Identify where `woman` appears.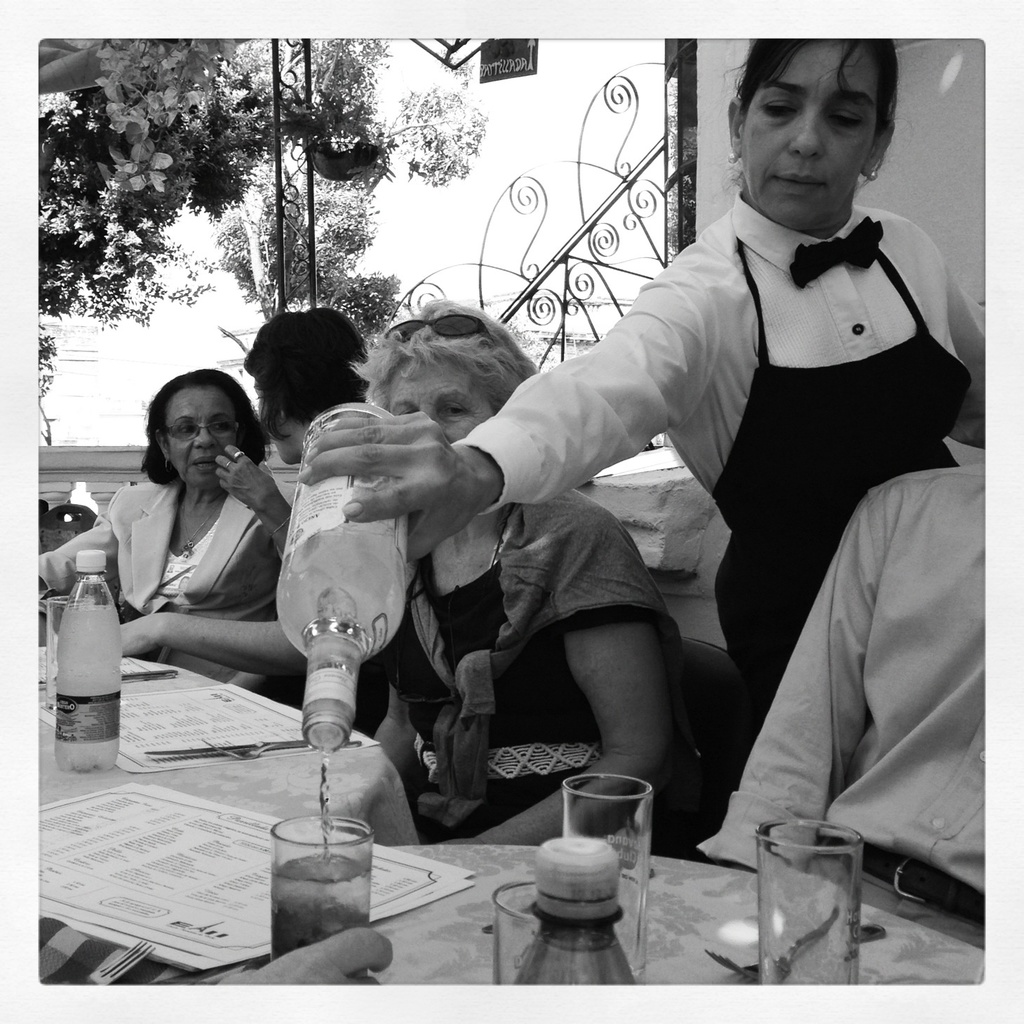
Appears at pyautogui.locateOnScreen(298, 39, 989, 710).
